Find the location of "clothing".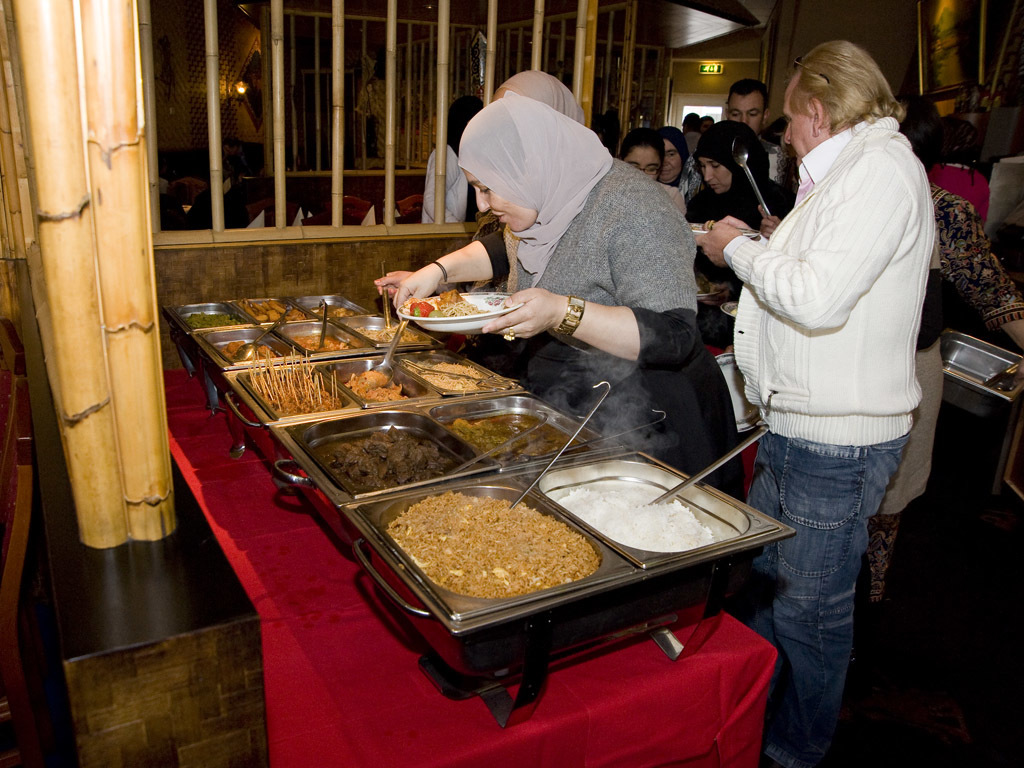
Location: bbox=(688, 124, 794, 241).
